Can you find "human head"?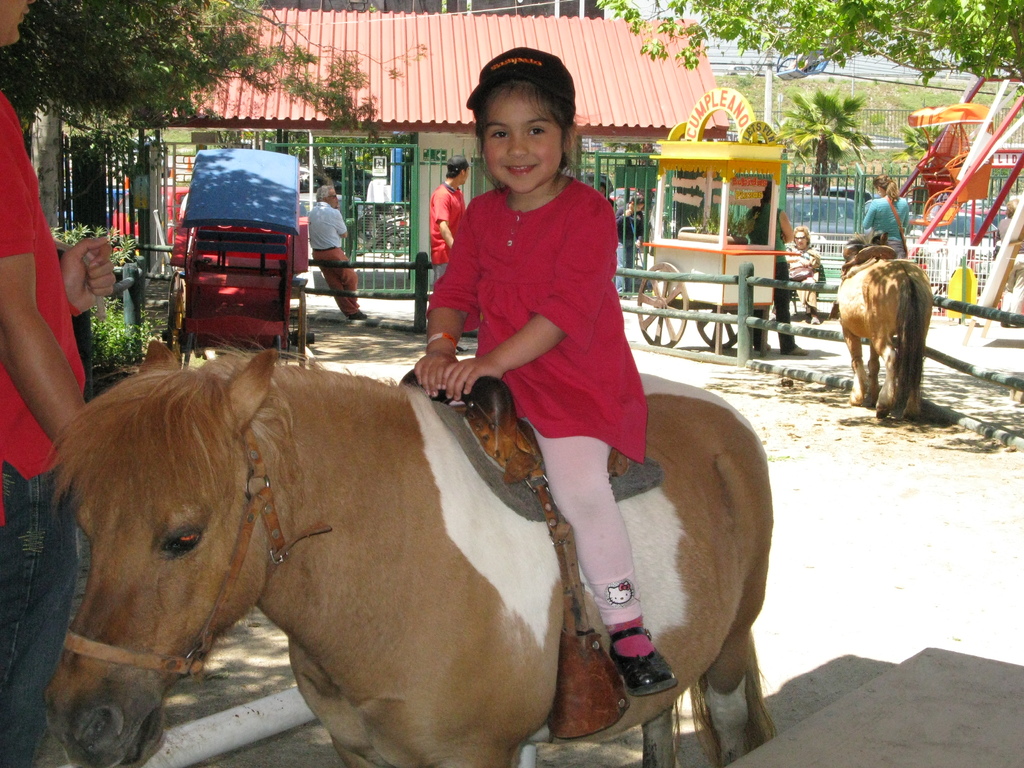
Yes, bounding box: crop(631, 196, 646, 216).
